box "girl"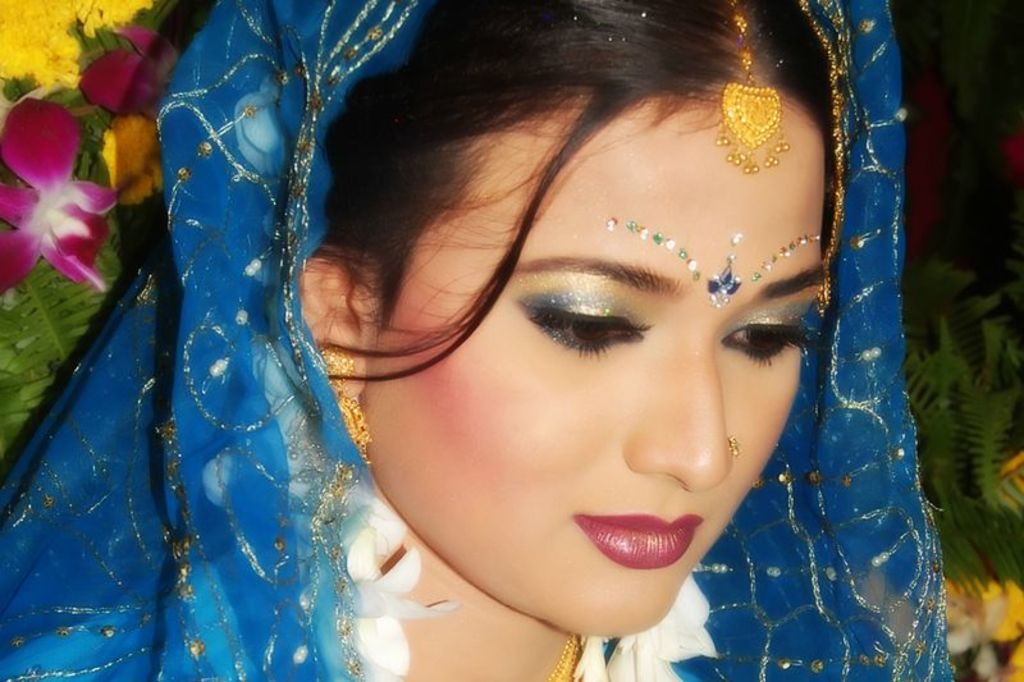
<bbox>0, 0, 960, 681</bbox>
